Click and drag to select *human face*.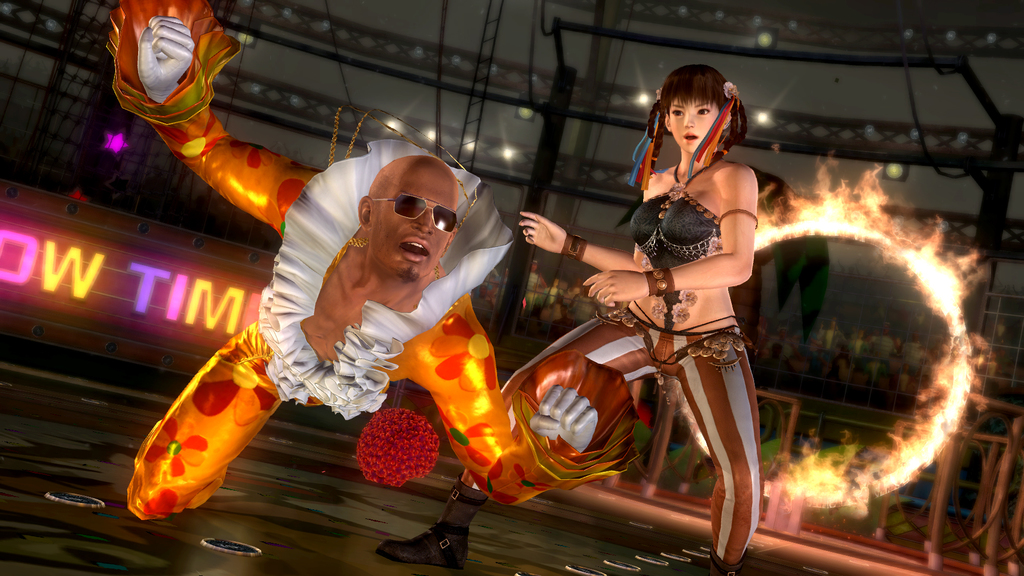
Selection: pyautogui.locateOnScreen(367, 162, 456, 280).
